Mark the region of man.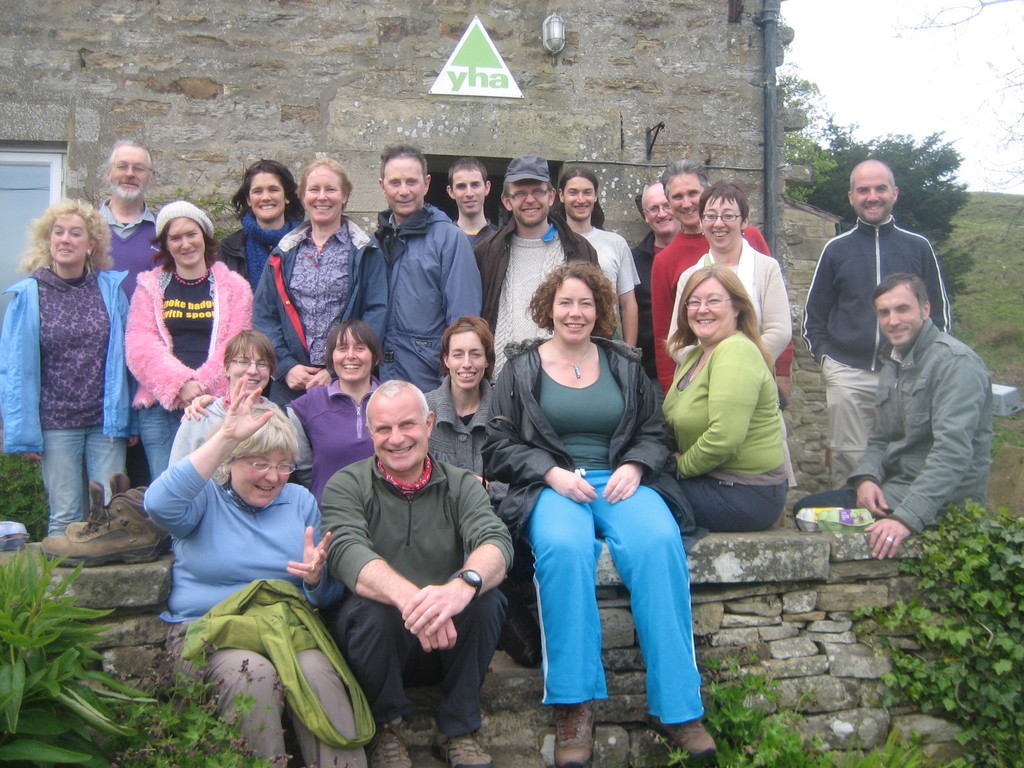
Region: select_region(632, 191, 707, 437).
